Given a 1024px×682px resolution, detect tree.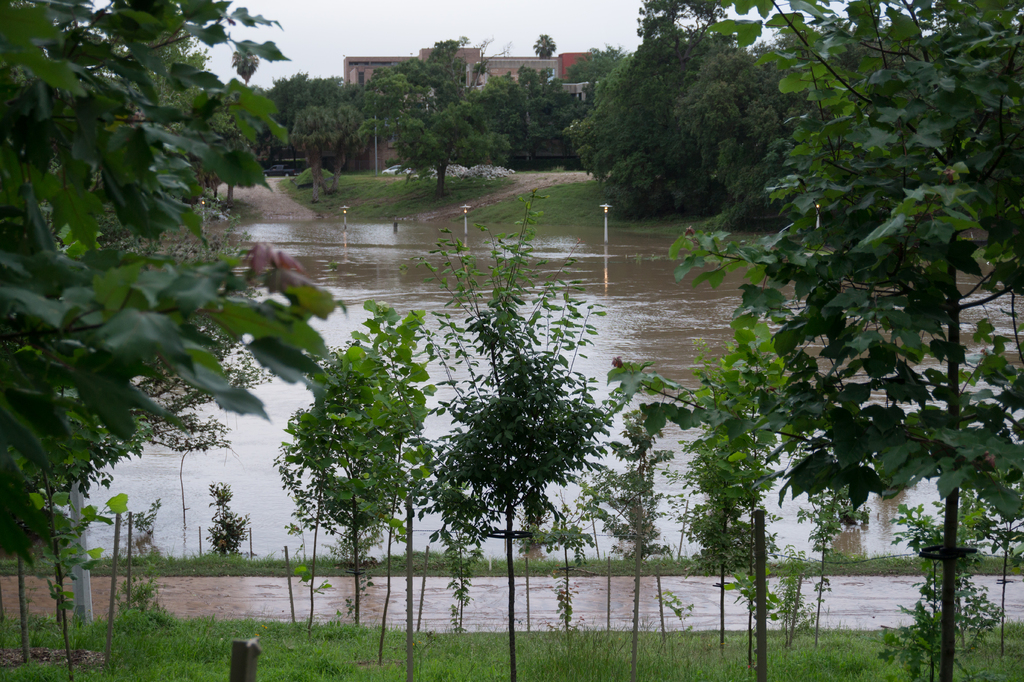
bbox(0, 0, 339, 583).
